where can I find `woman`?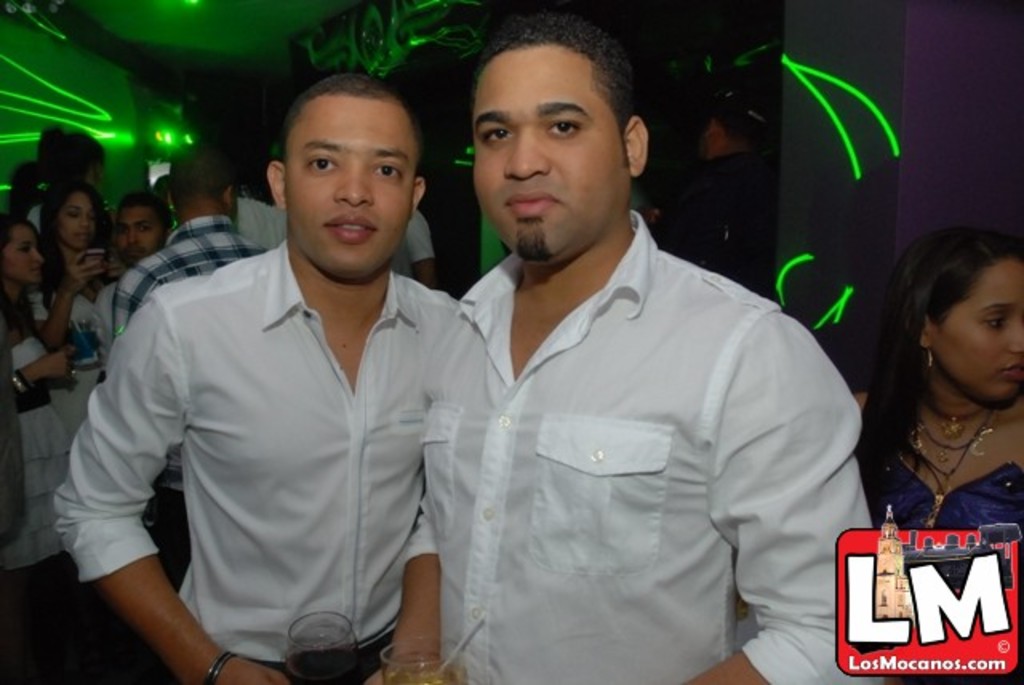
You can find it at x1=853 y1=226 x2=1022 y2=683.
